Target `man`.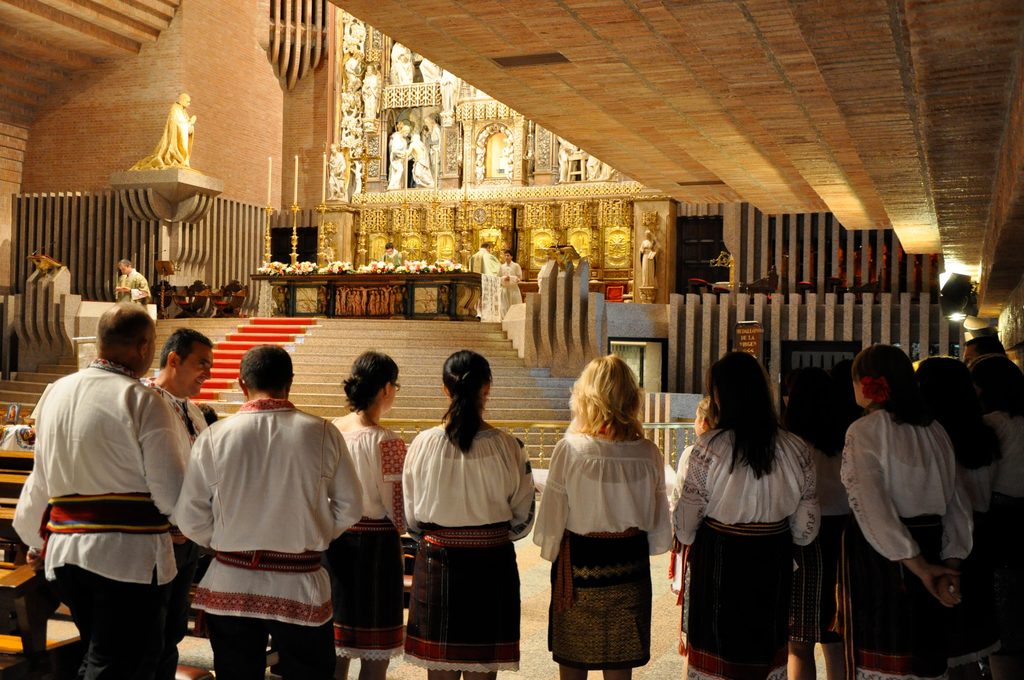
Target region: region(116, 260, 147, 298).
